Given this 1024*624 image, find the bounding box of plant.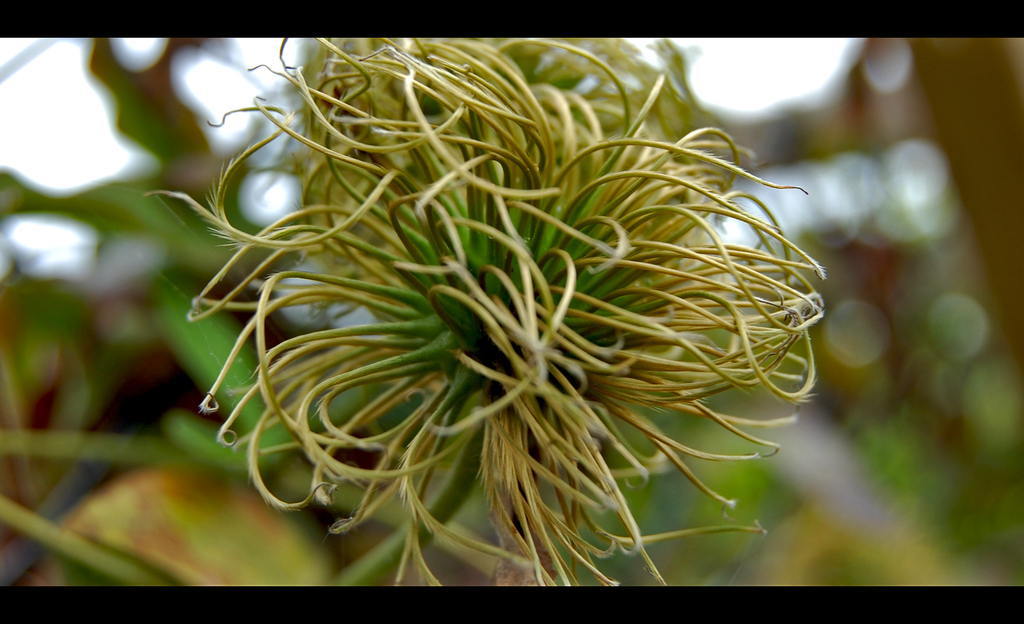
box=[88, 0, 968, 591].
